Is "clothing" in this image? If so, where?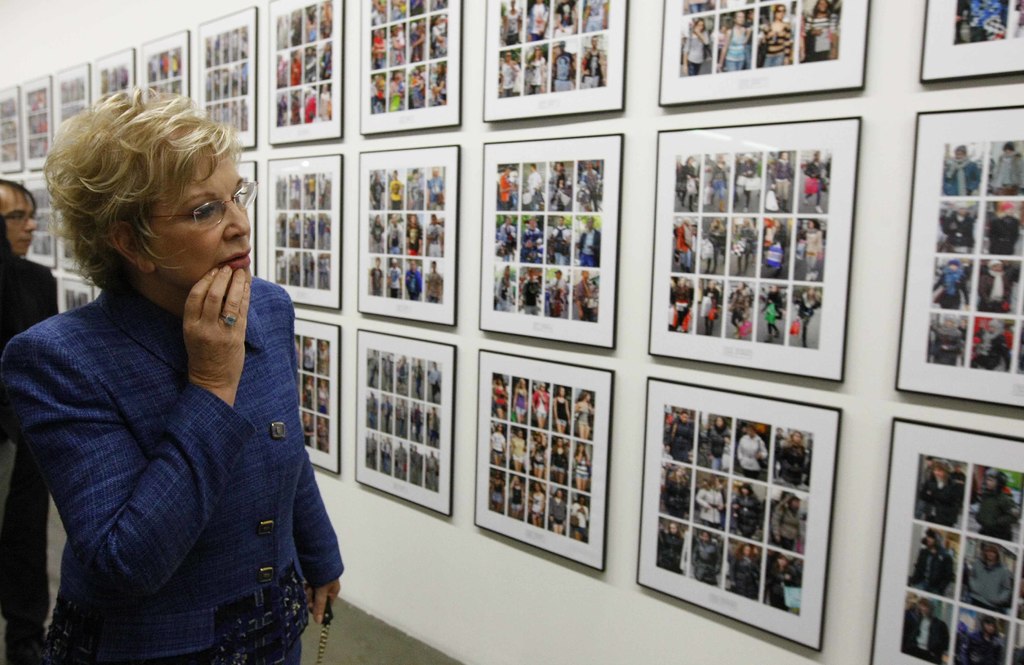
Yes, at <box>575,278,596,317</box>.
